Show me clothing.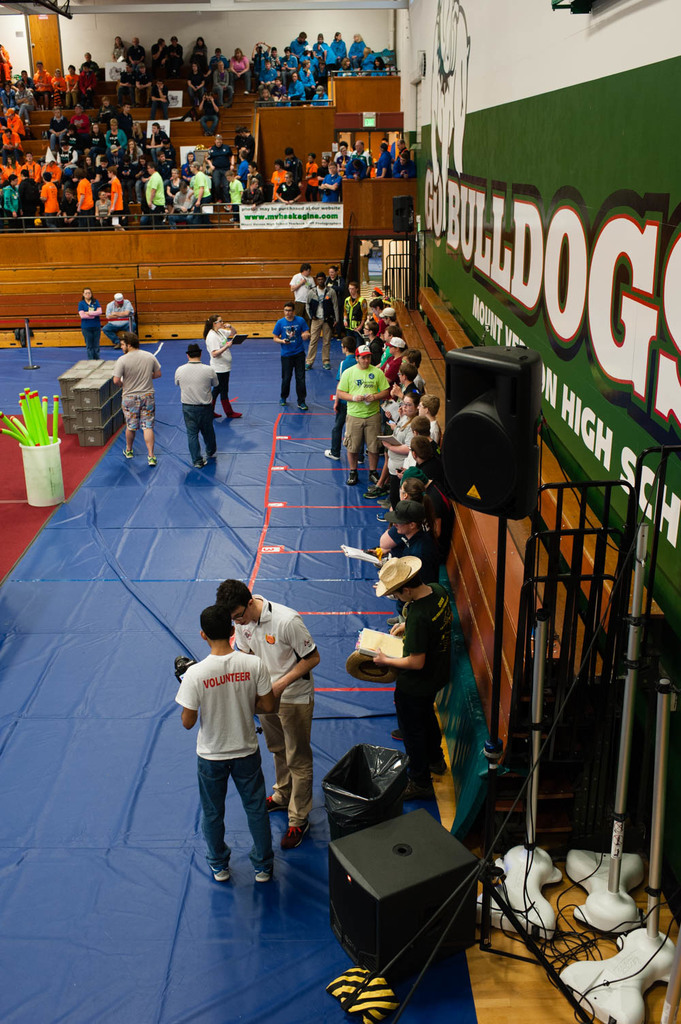
clothing is here: bbox=[169, 367, 215, 470].
